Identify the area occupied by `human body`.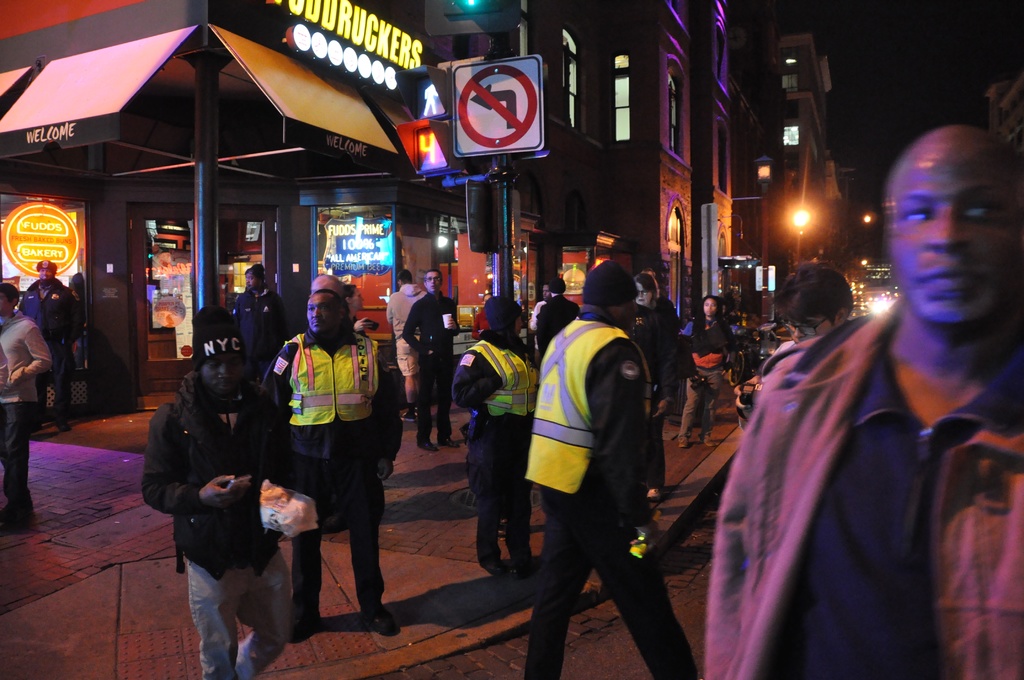
Area: [17, 280, 83, 434].
